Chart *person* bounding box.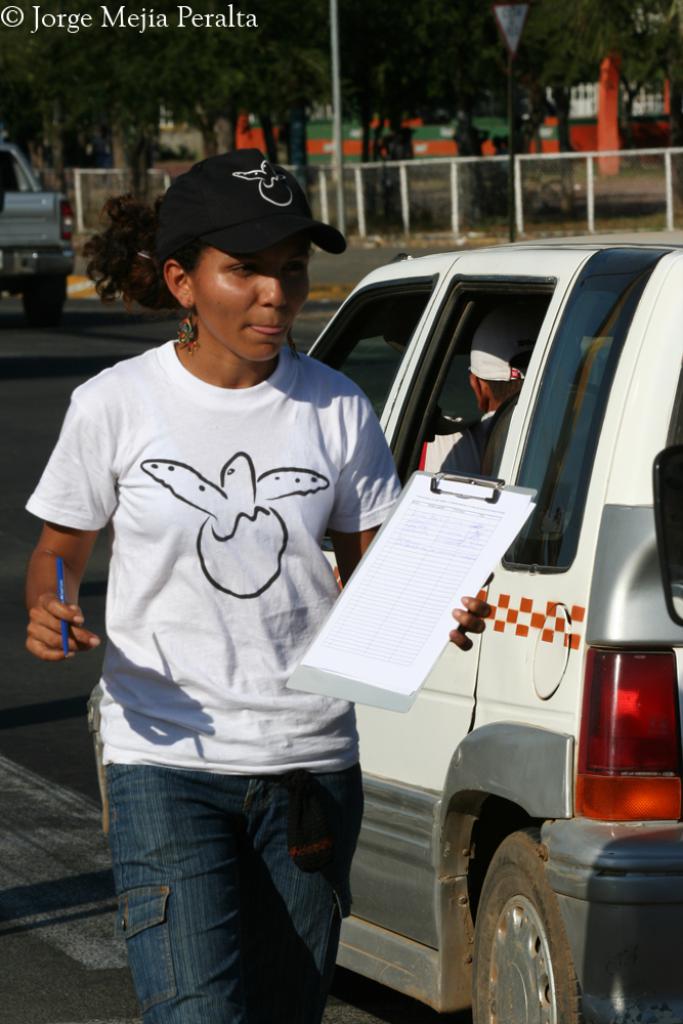
Charted: <bbox>26, 146, 495, 1023</bbox>.
